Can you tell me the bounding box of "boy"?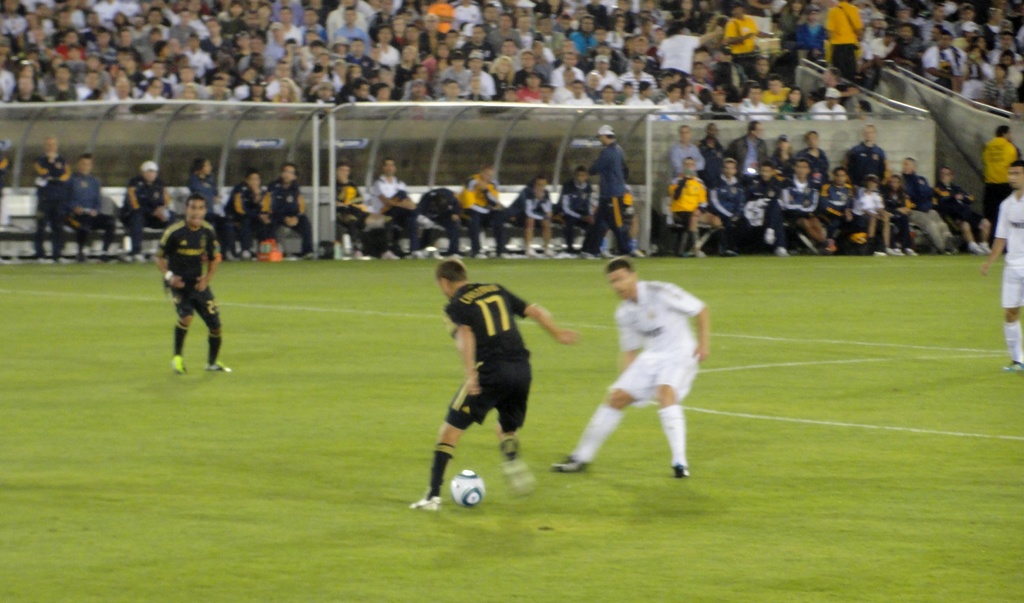
x1=457, y1=164, x2=506, y2=259.
